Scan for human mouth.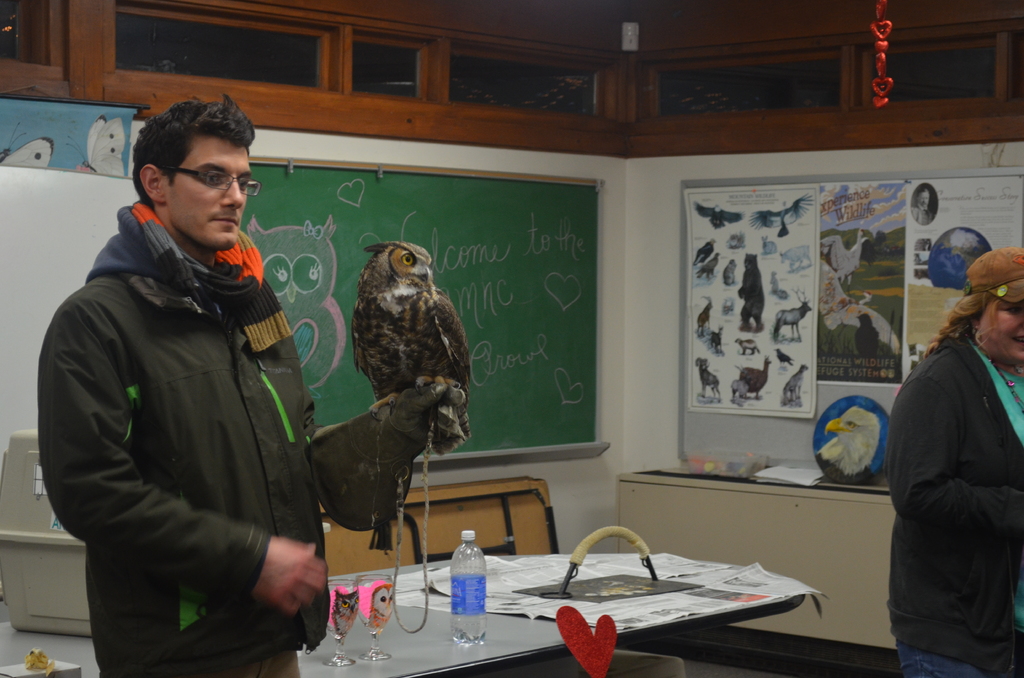
Scan result: (210,209,240,227).
